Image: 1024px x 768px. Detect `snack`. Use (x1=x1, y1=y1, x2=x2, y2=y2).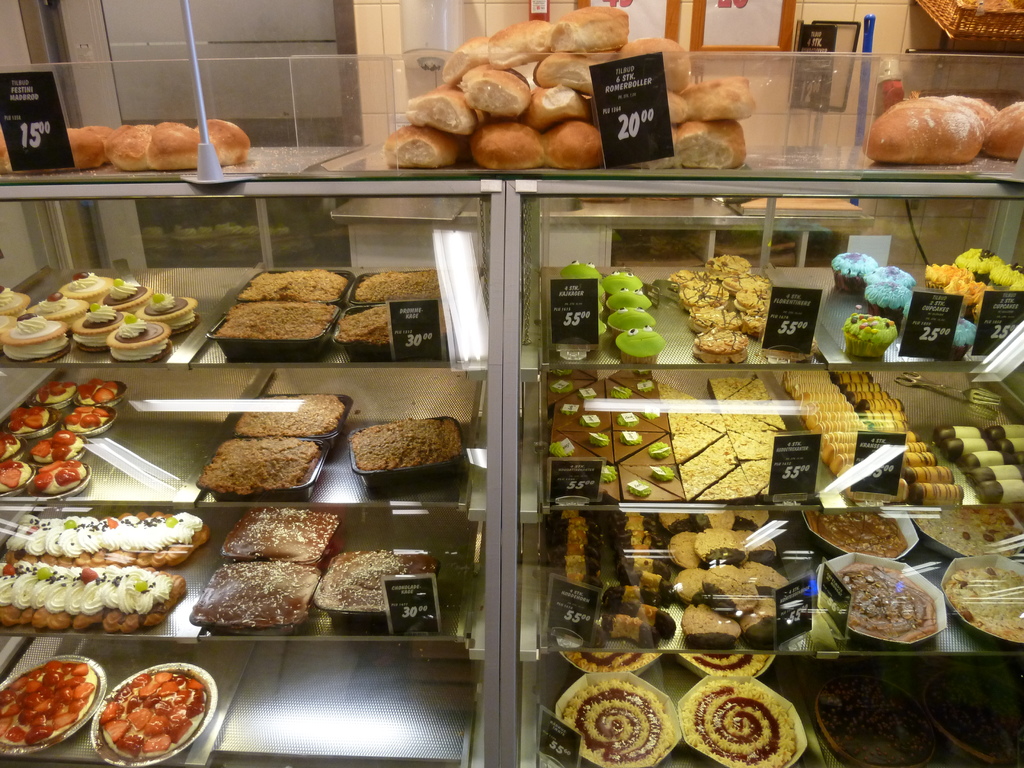
(x1=409, y1=86, x2=479, y2=134).
